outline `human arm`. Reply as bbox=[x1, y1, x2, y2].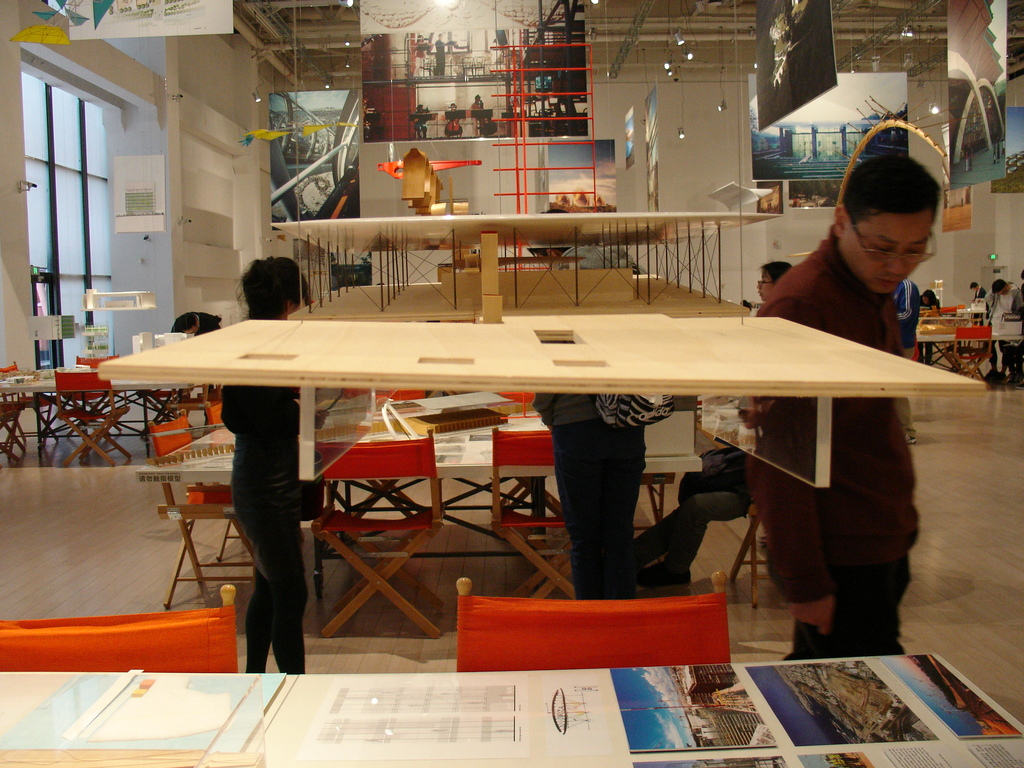
bbox=[217, 367, 337, 447].
